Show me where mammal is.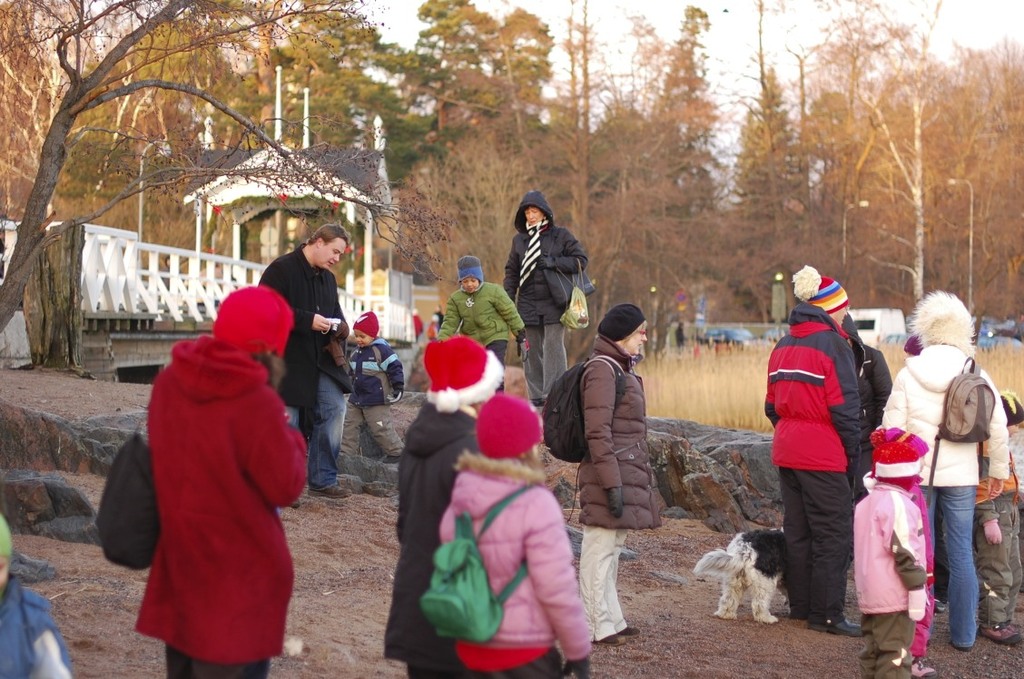
mammal is at {"left": 874, "top": 424, "right": 935, "bottom": 674}.
